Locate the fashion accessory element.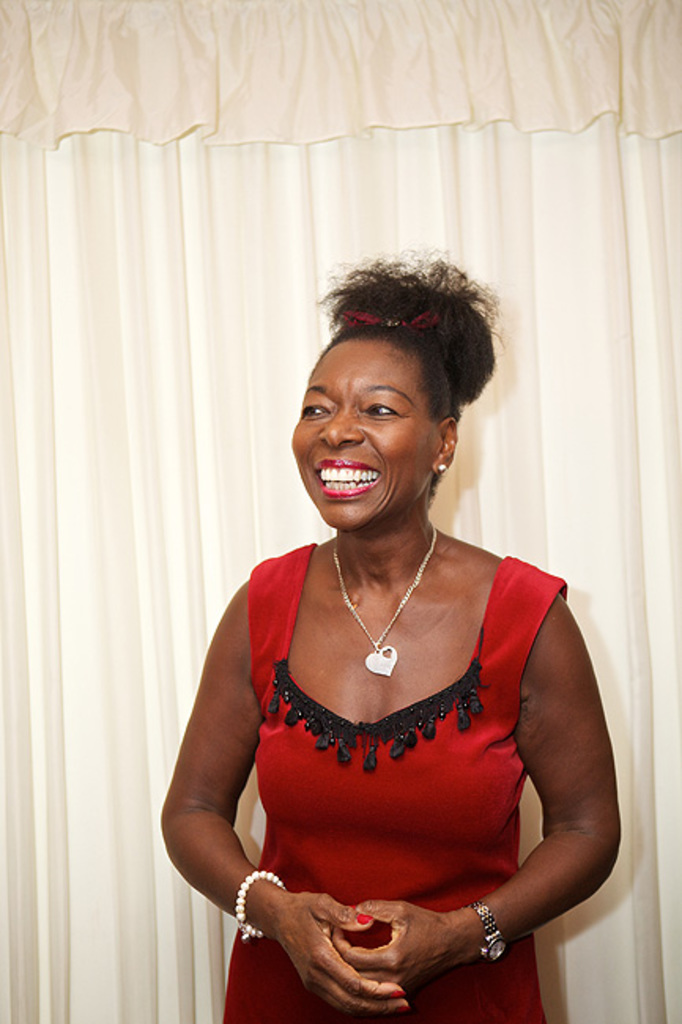
Element bbox: 395, 1000, 411, 1013.
